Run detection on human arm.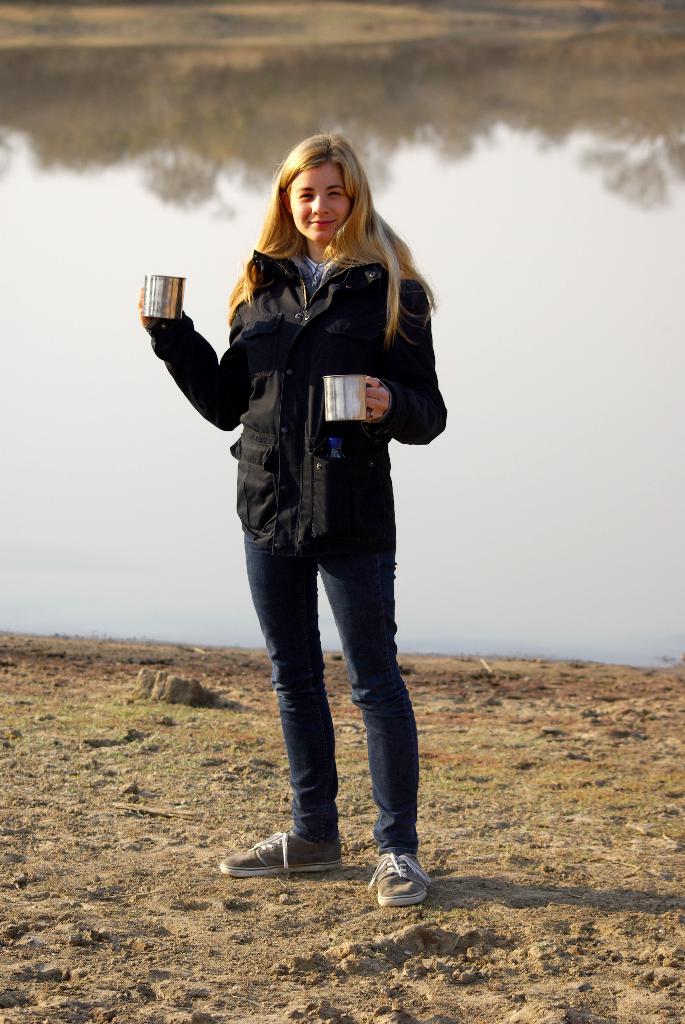
Result: [x1=140, y1=258, x2=249, y2=461].
